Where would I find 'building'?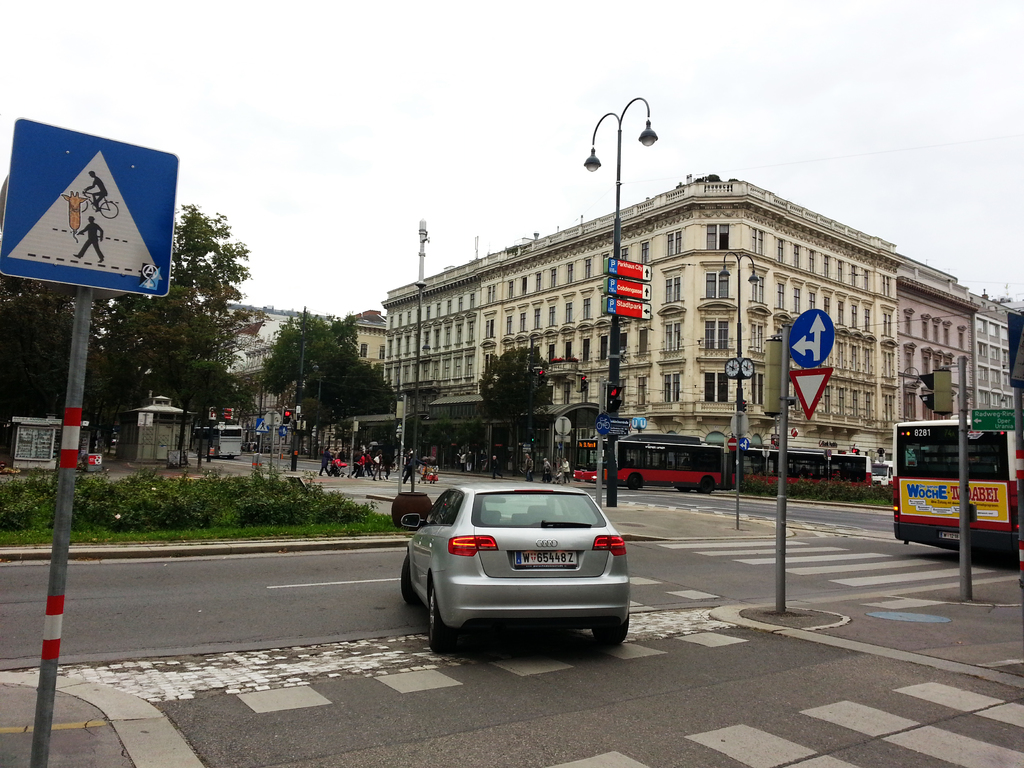
At select_region(236, 304, 316, 455).
